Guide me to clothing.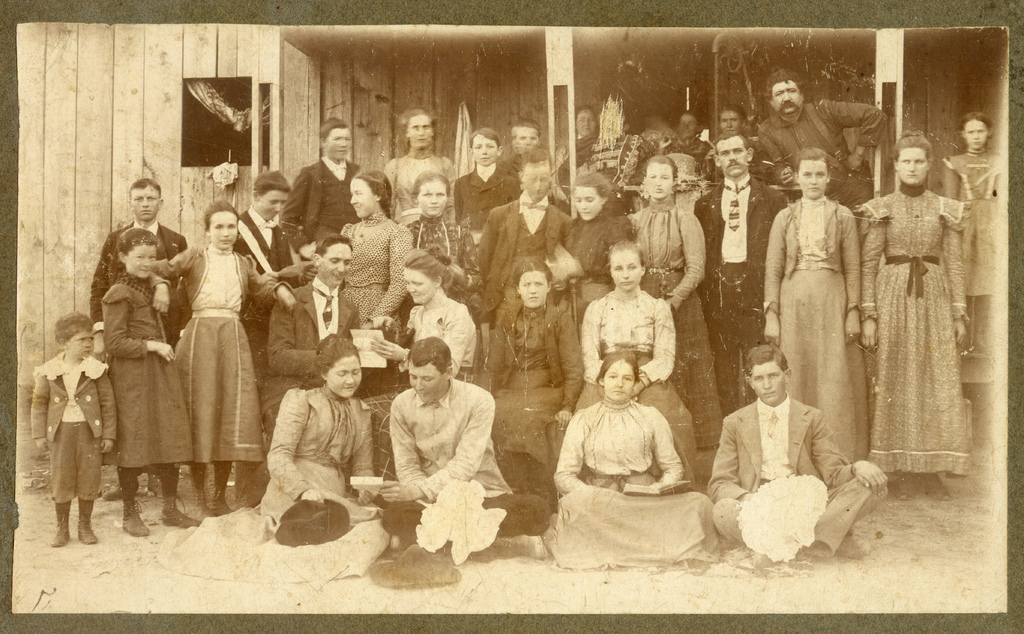
Guidance: <box>491,302,586,513</box>.
